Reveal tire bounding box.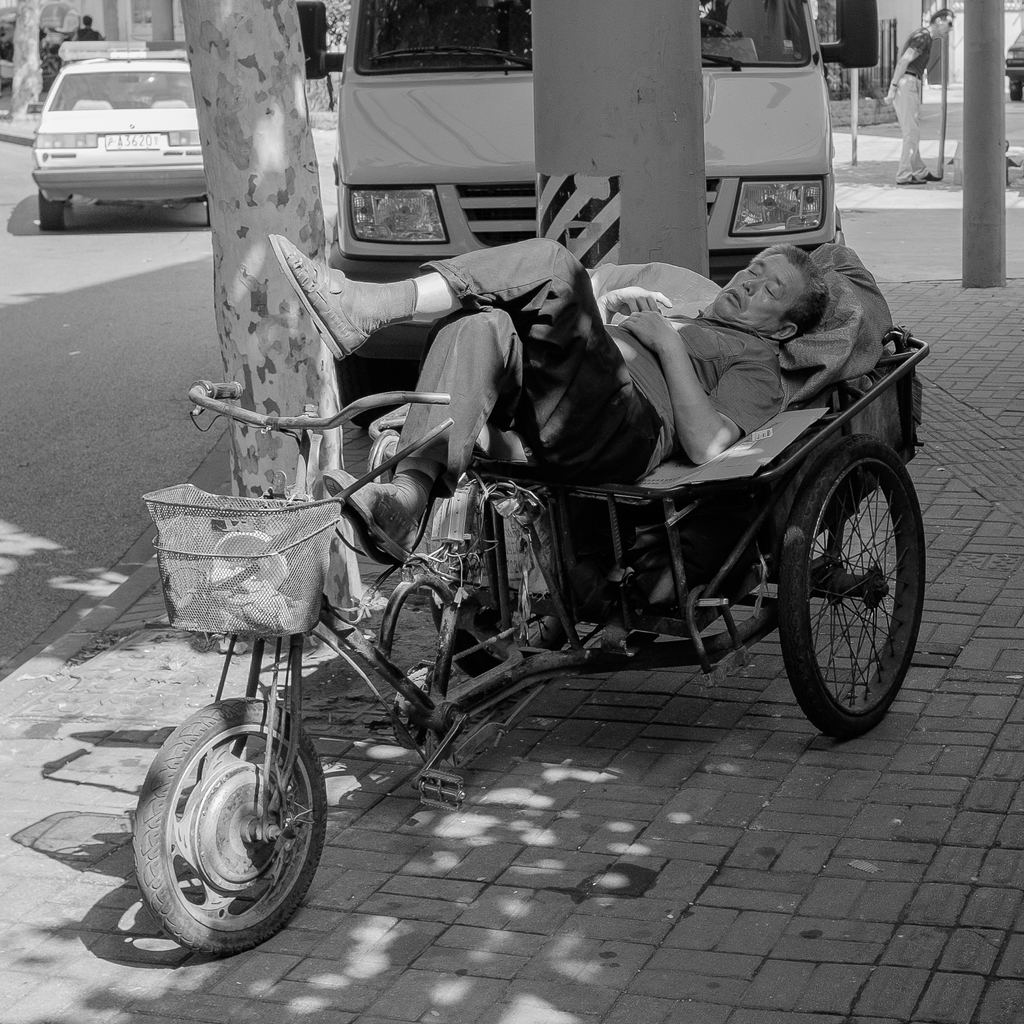
Revealed: [780, 433, 927, 736].
